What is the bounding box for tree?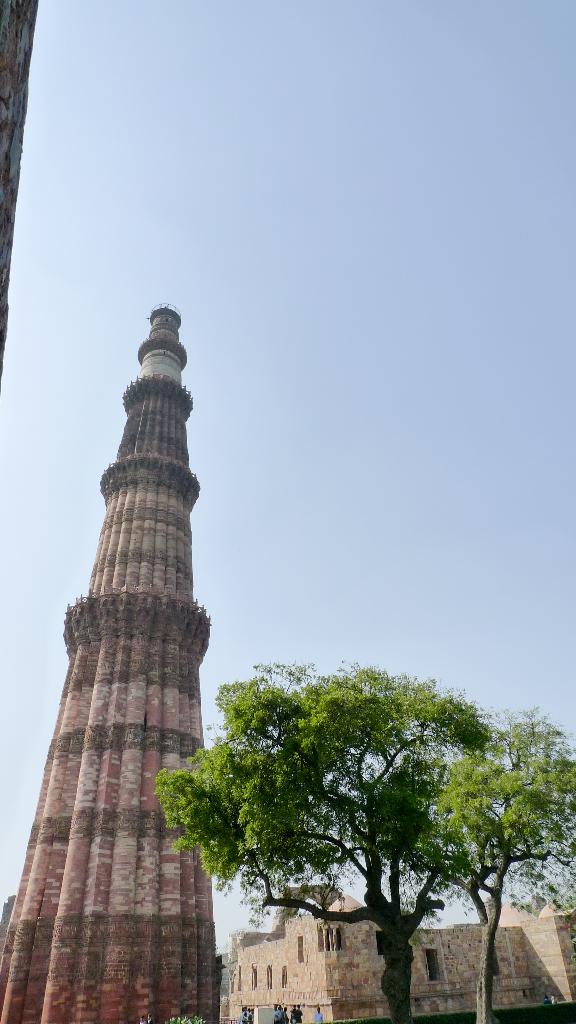
{"x1": 152, "y1": 659, "x2": 500, "y2": 1023}.
